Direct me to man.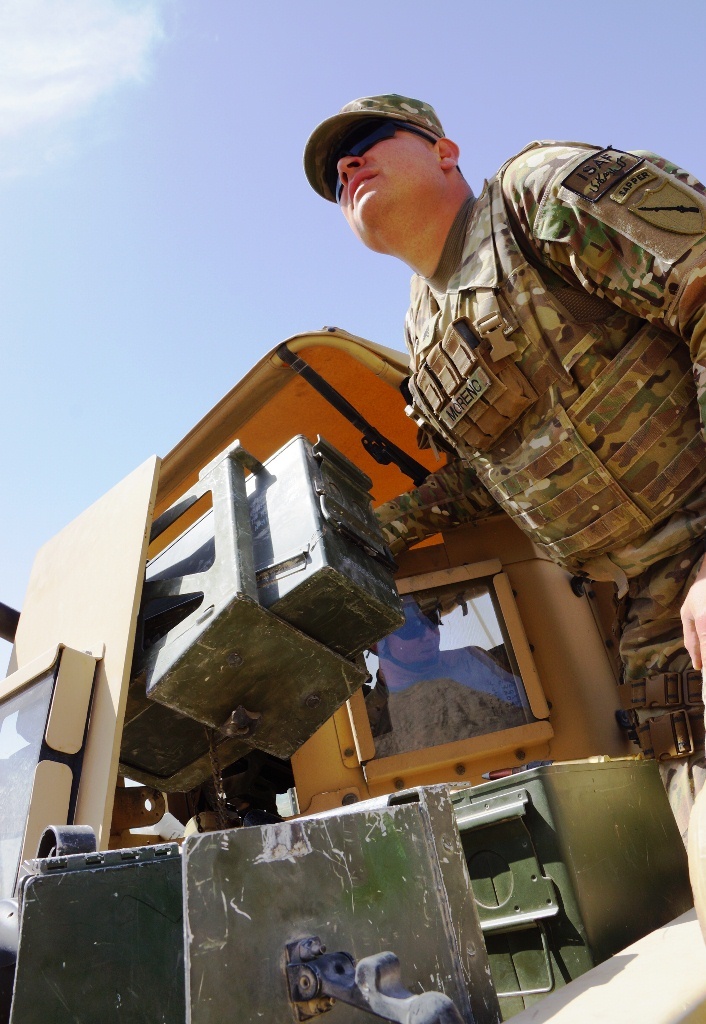
Direction: x1=315, y1=98, x2=705, y2=604.
